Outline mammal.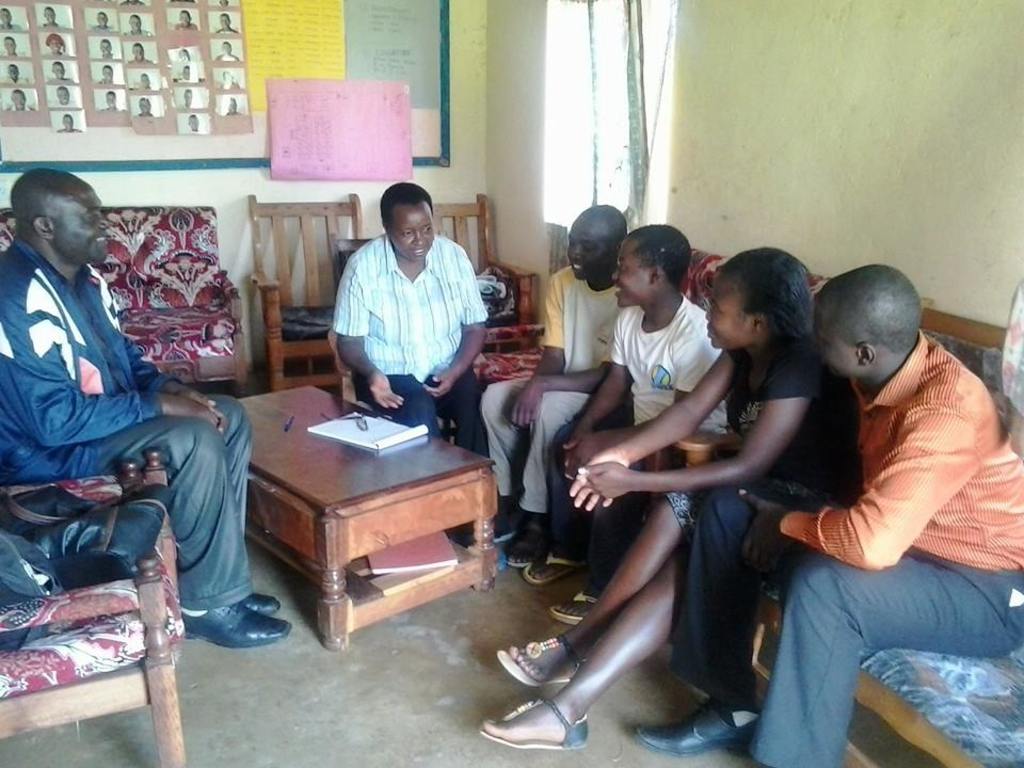
Outline: bbox=(524, 222, 725, 619).
